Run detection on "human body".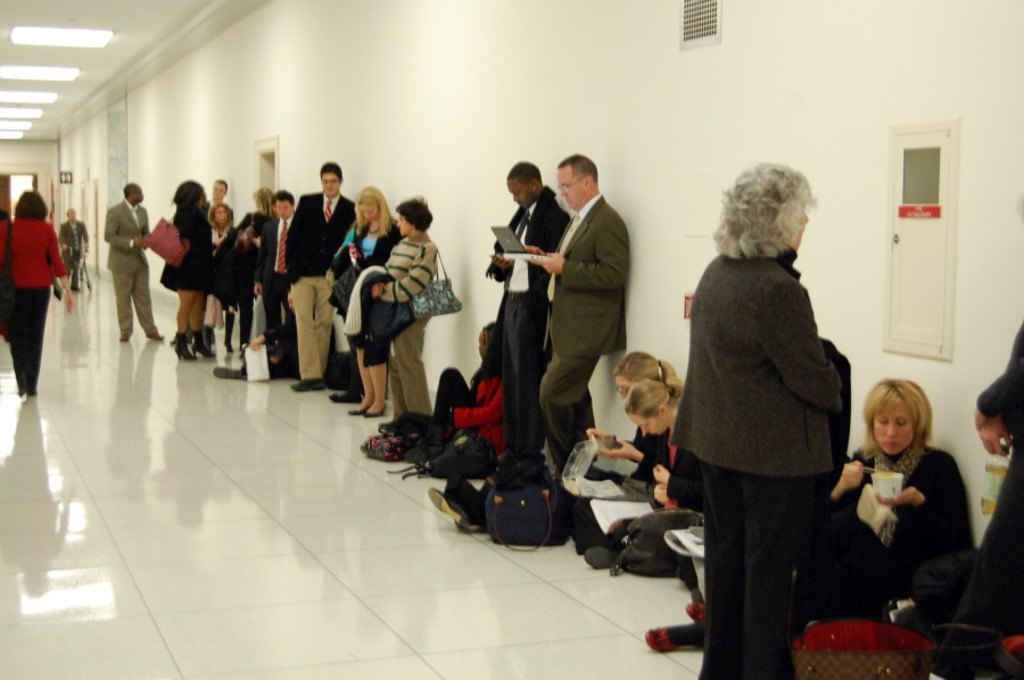
Result: <region>251, 190, 294, 324</region>.
